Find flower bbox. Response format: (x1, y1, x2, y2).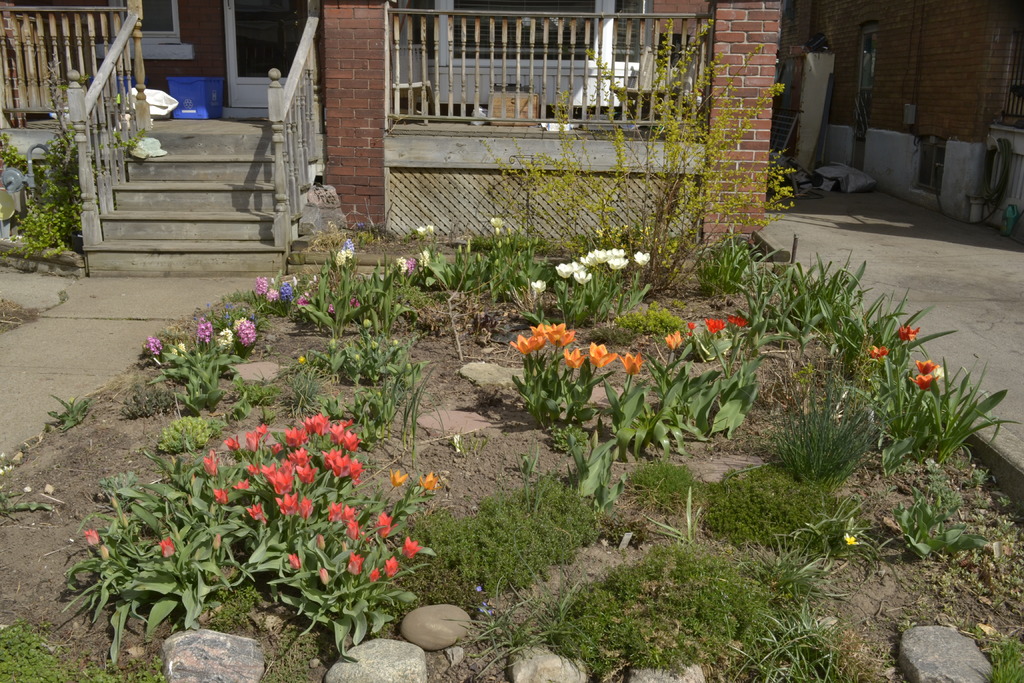
(384, 557, 399, 579).
